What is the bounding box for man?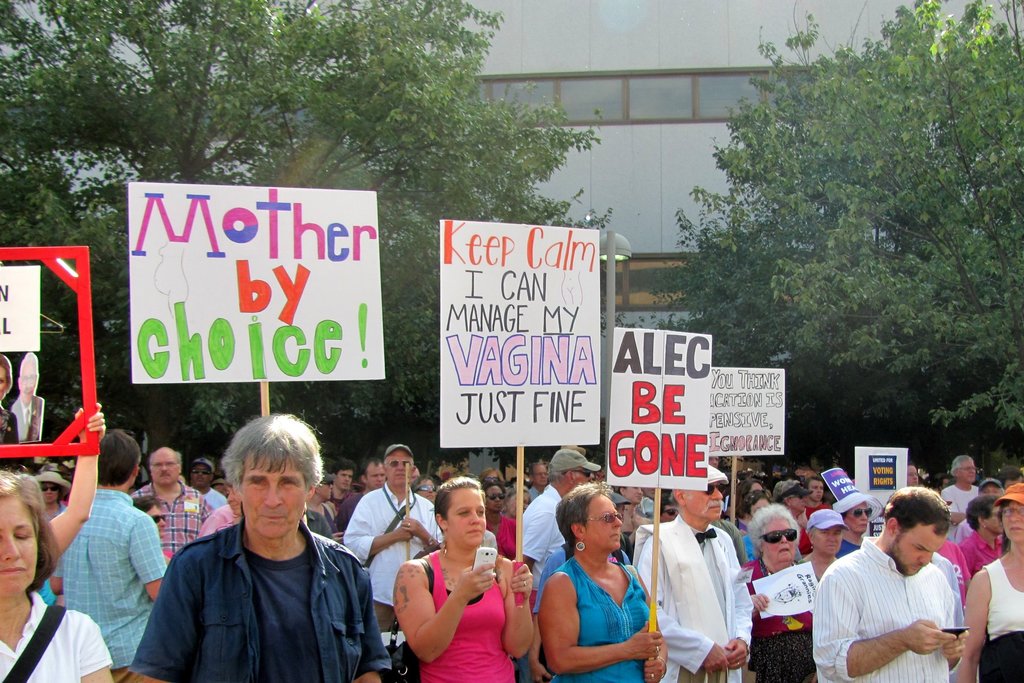
locate(809, 487, 969, 682).
